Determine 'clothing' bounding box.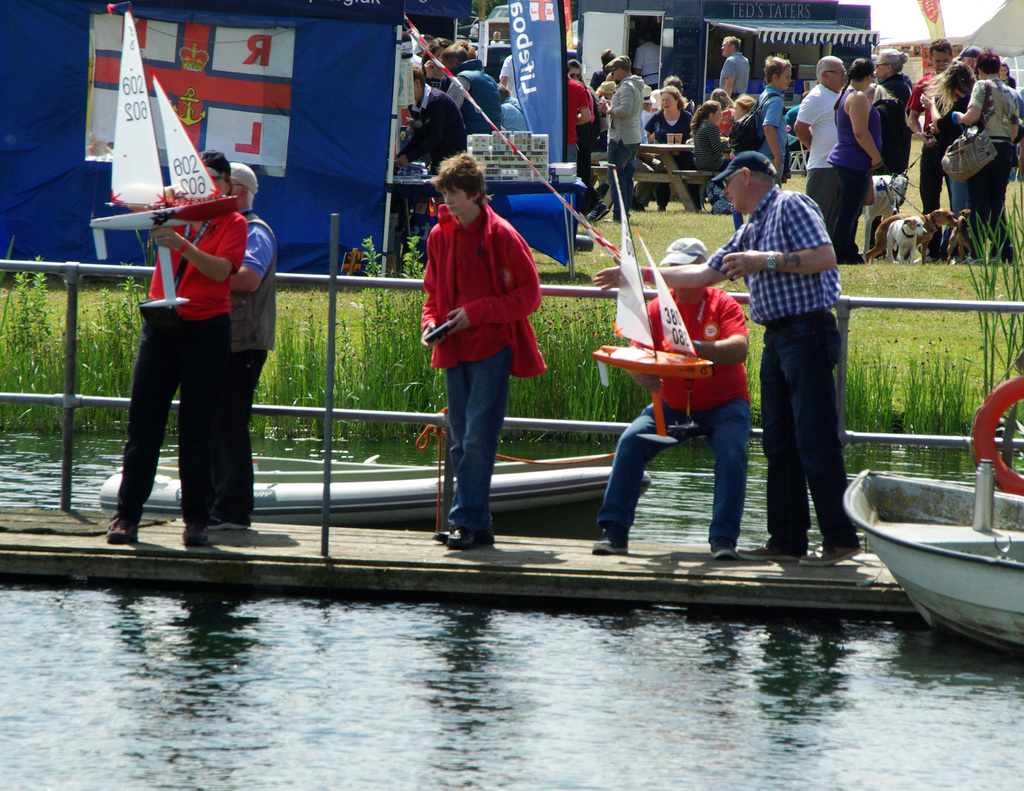
Determined: <box>710,183,864,553</box>.
